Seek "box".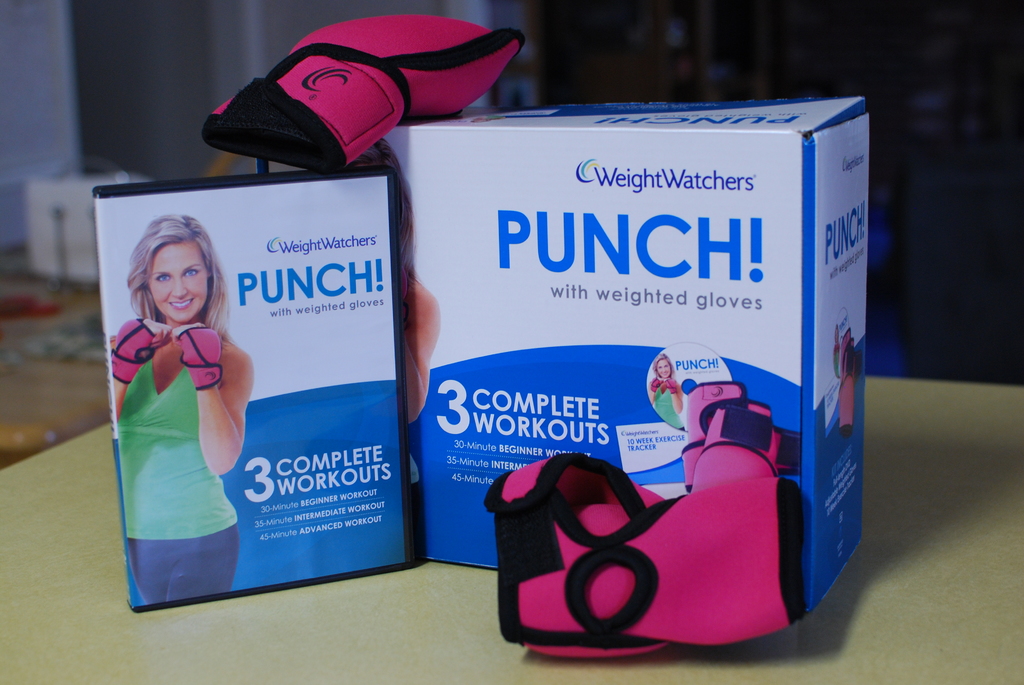
l=368, t=40, r=896, b=643.
